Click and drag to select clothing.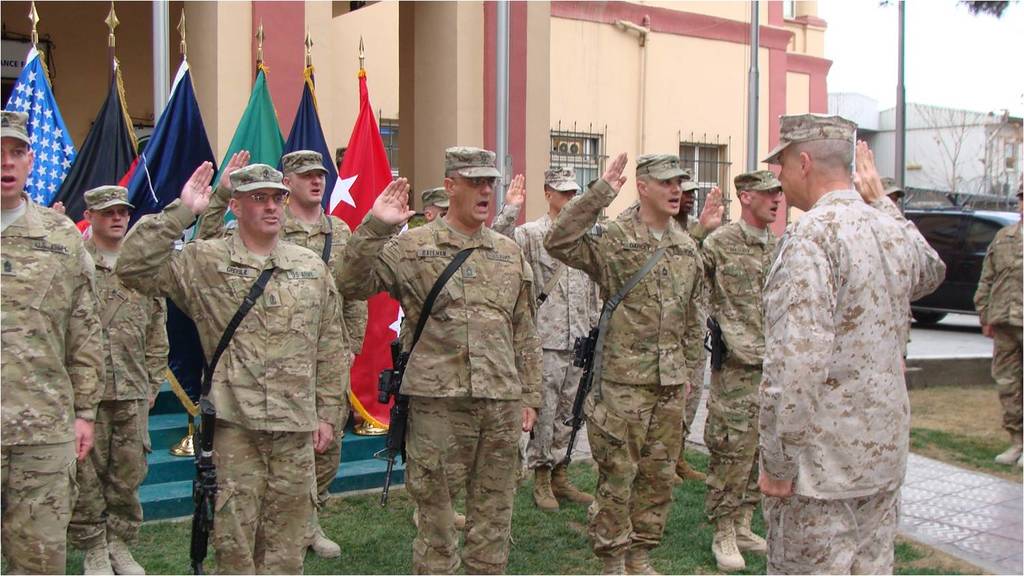
Selection: (x1=115, y1=198, x2=351, y2=575).
